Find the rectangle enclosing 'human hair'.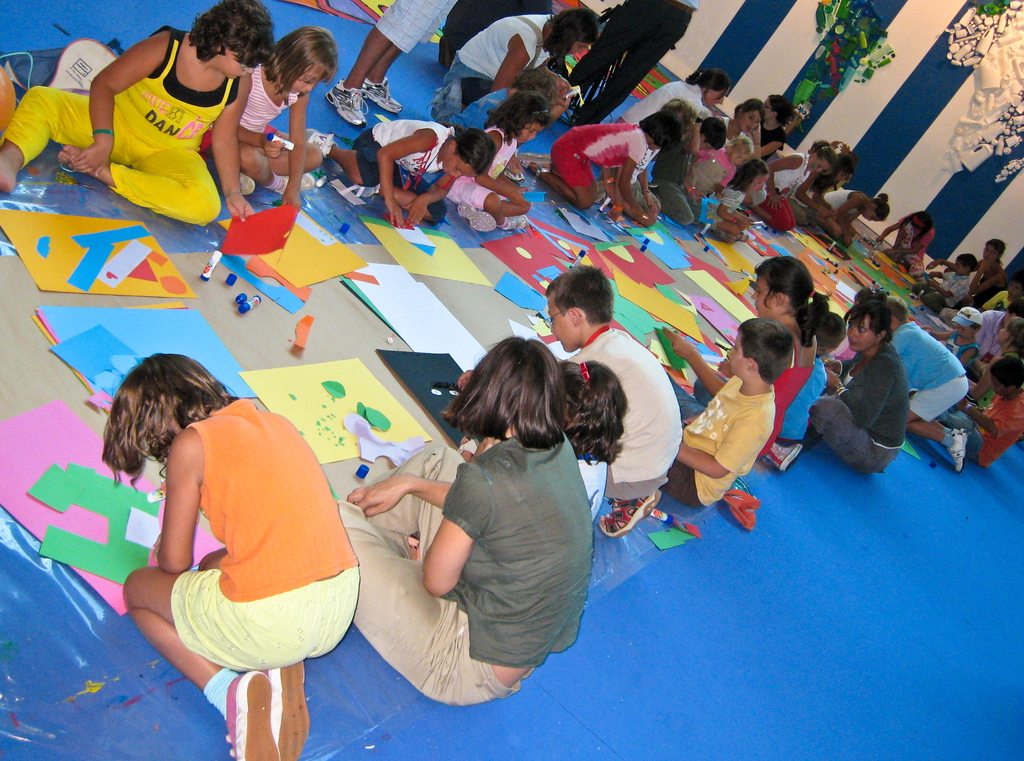
(193,3,285,67).
